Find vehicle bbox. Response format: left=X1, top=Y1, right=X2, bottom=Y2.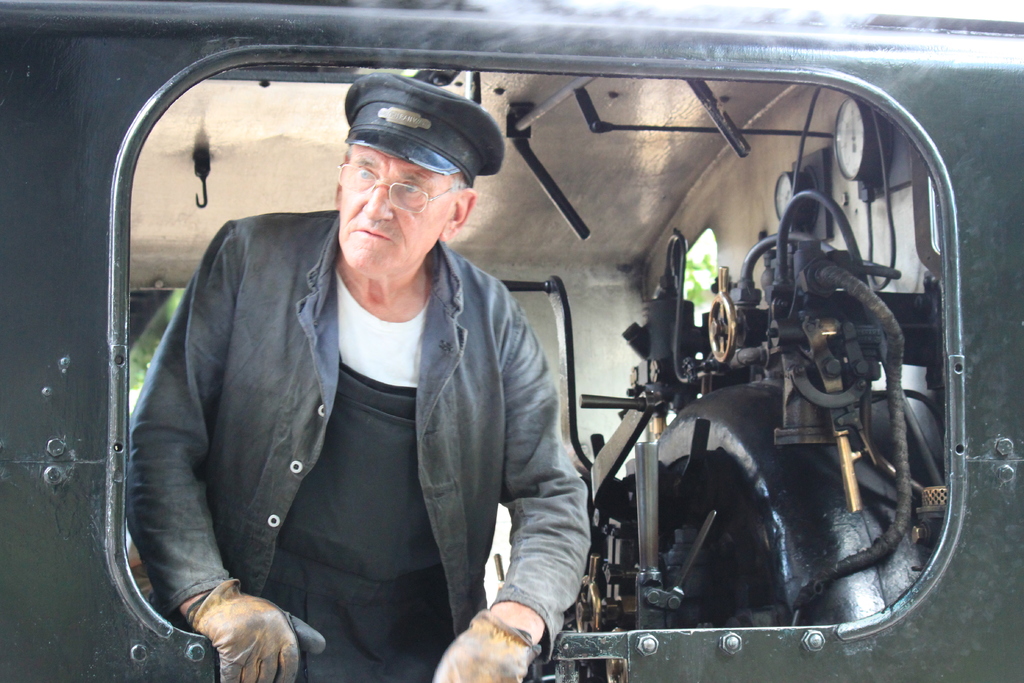
left=0, top=0, right=1023, bottom=682.
